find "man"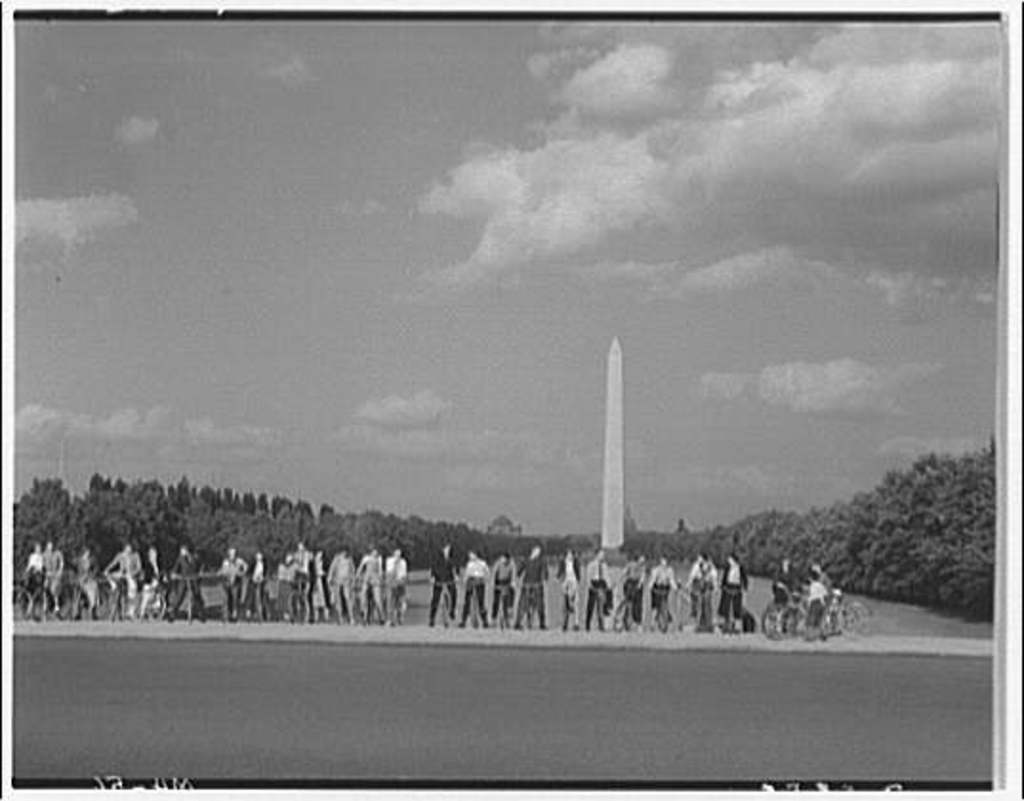
{"left": 515, "top": 542, "right": 551, "bottom": 627}
